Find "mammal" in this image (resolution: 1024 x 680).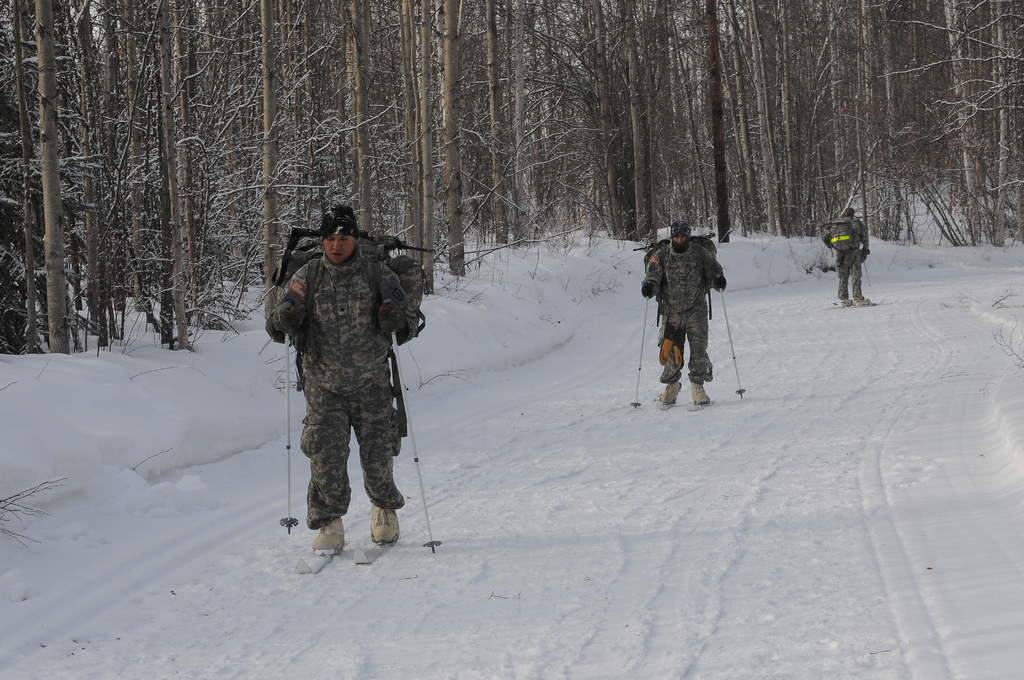
pyautogui.locateOnScreen(834, 206, 871, 308).
